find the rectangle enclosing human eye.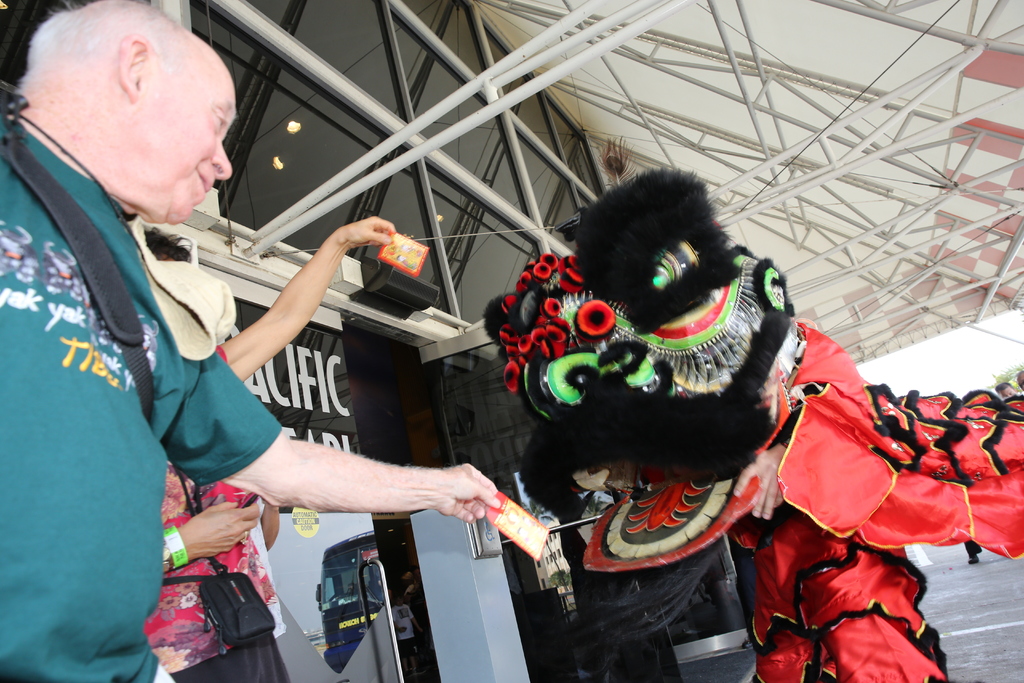
[212,106,227,130].
